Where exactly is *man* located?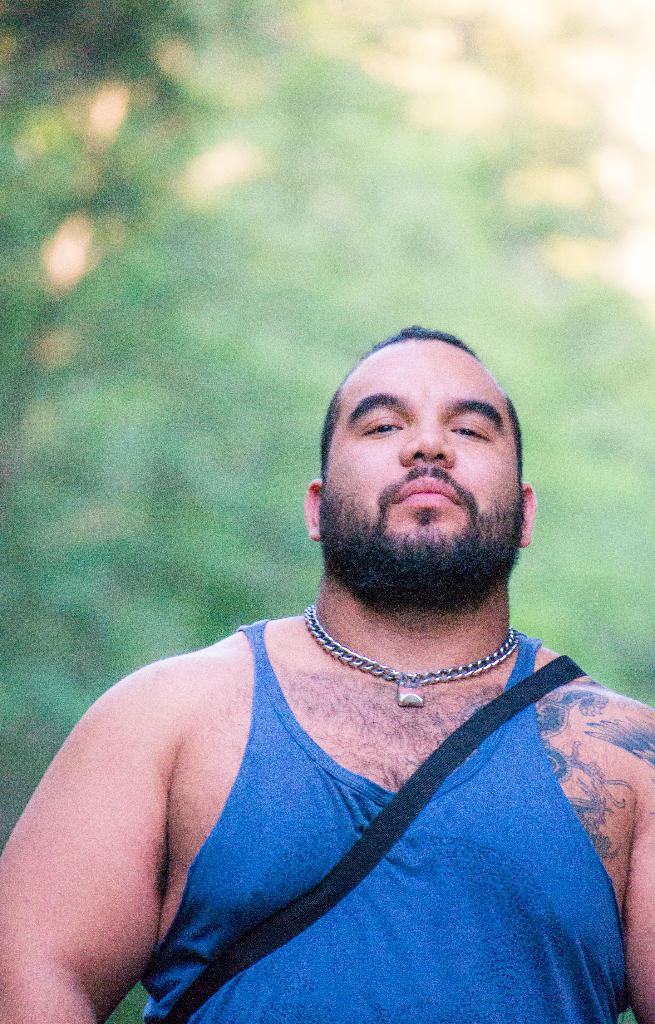
Its bounding box is BBox(15, 303, 654, 1018).
